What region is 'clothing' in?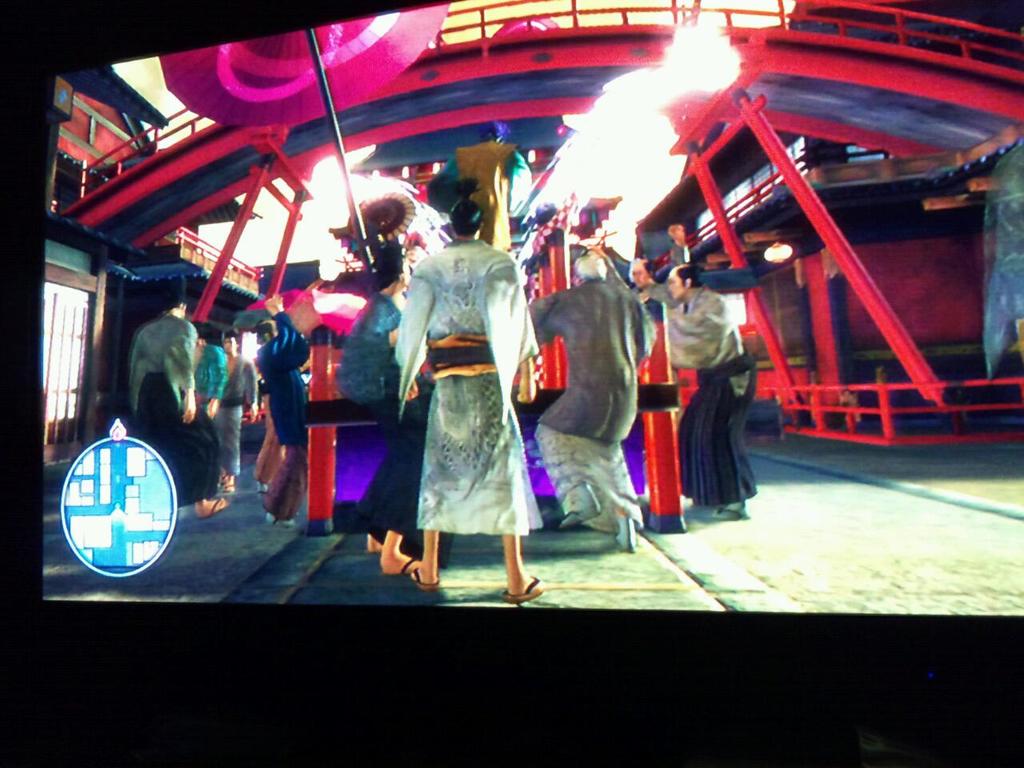
345, 286, 438, 562.
